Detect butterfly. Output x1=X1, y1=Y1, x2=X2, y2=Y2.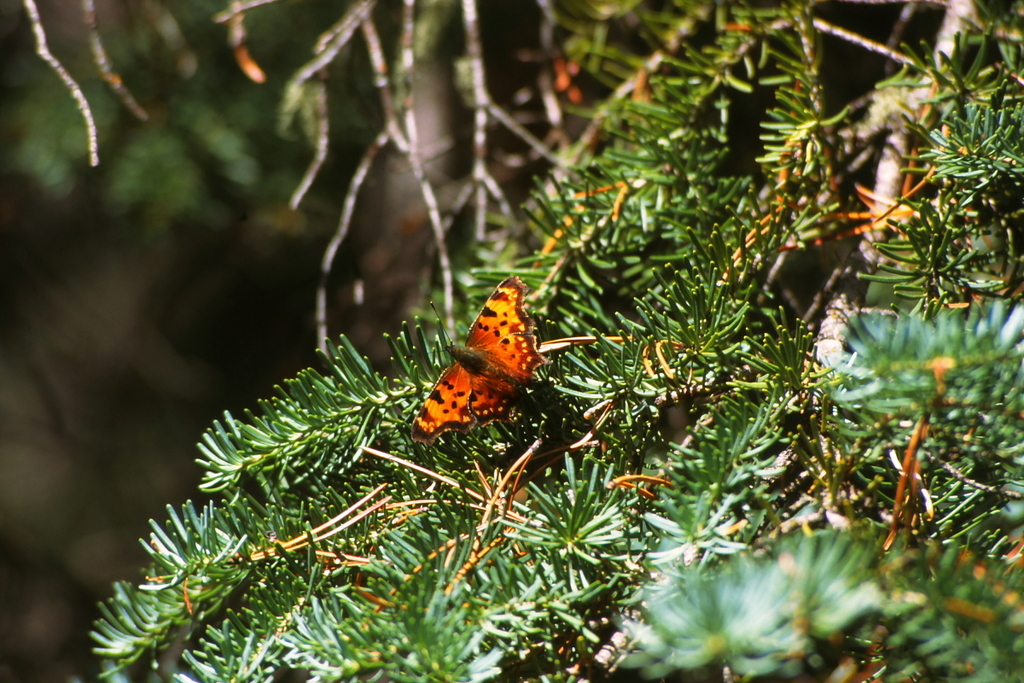
x1=404, y1=274, x2=544, y2=460.
